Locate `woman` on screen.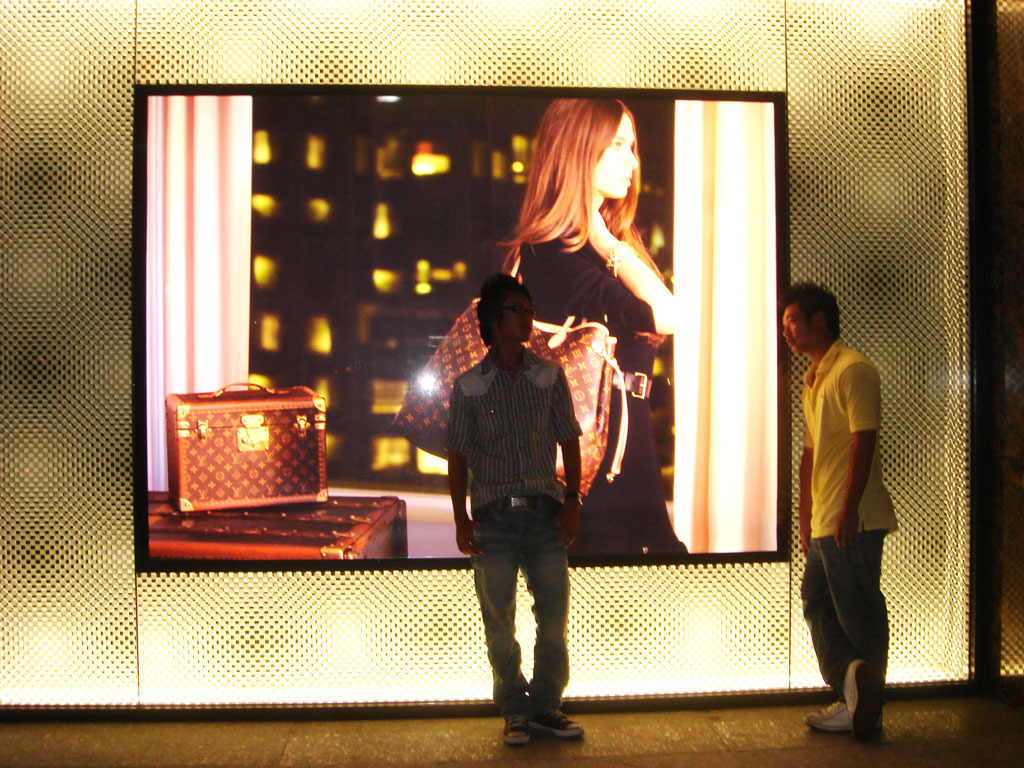
On screen at bbox(495, 90, 678, 566).
